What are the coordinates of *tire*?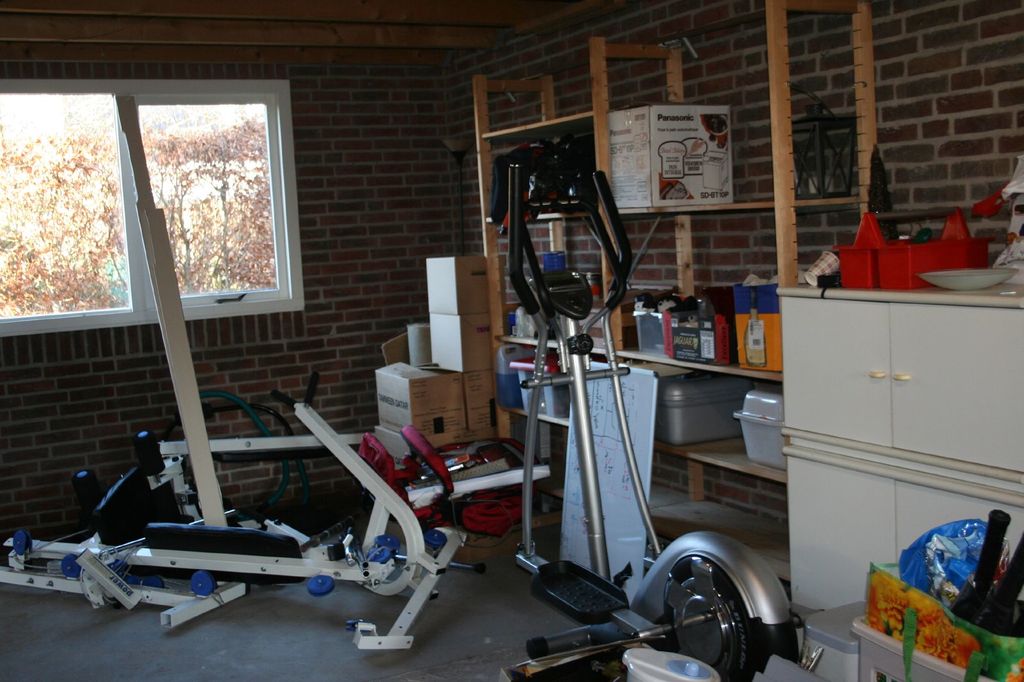
BBox(307, 574, 335, 596).
